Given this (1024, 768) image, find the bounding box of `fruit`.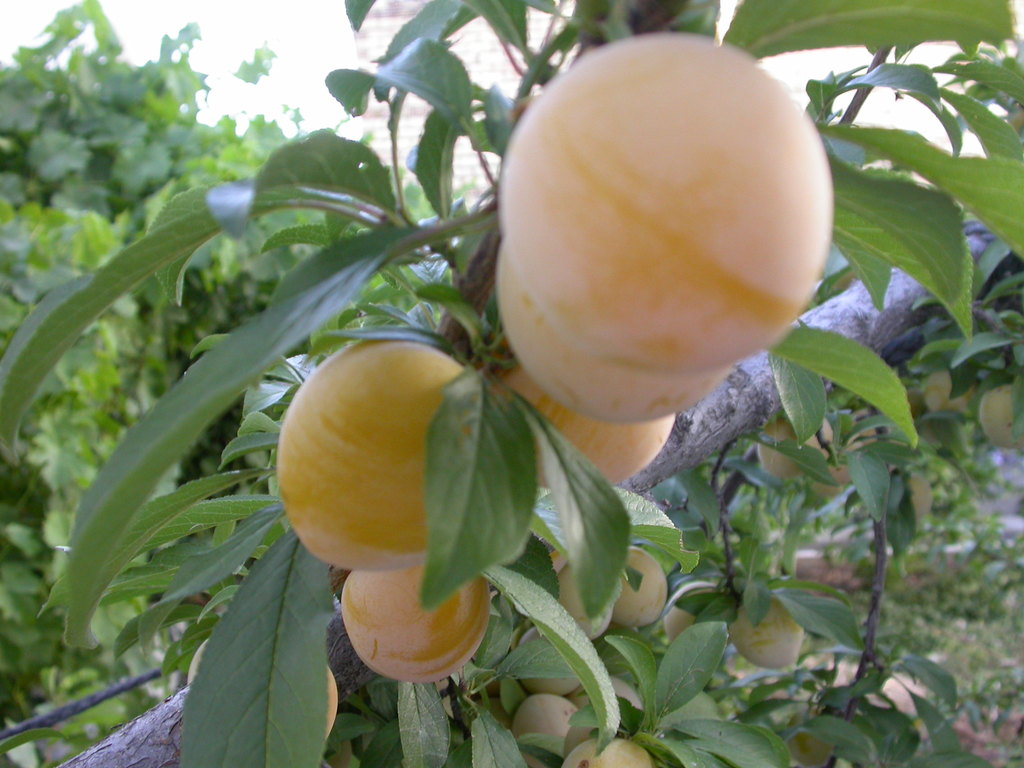
detection(483, 357, 670, 495).
